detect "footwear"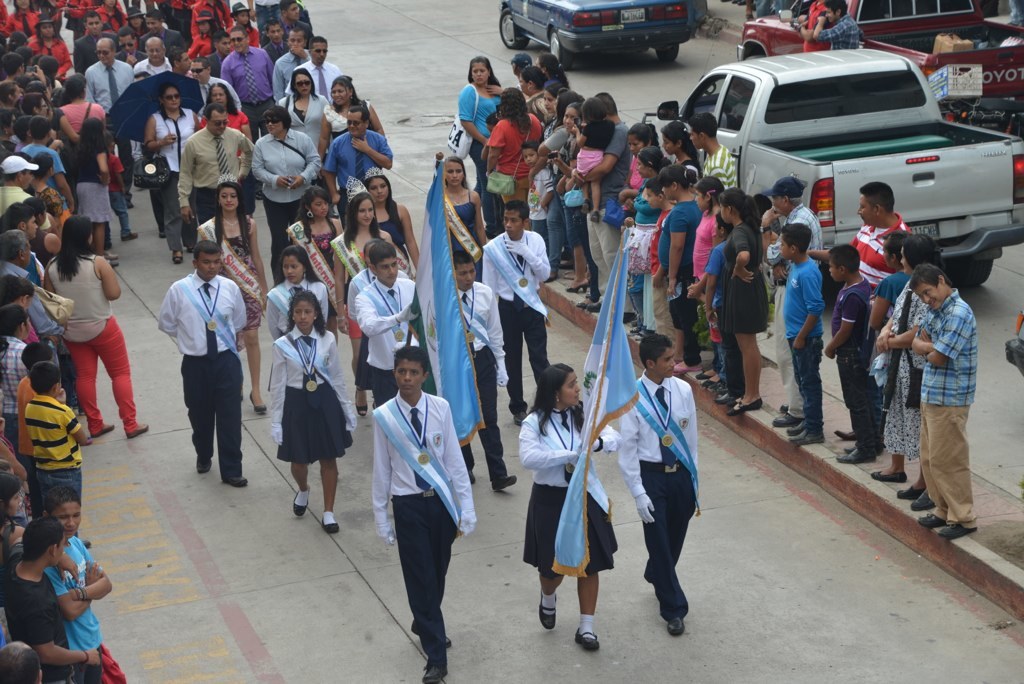
detection(291, 490, 311, 516)
